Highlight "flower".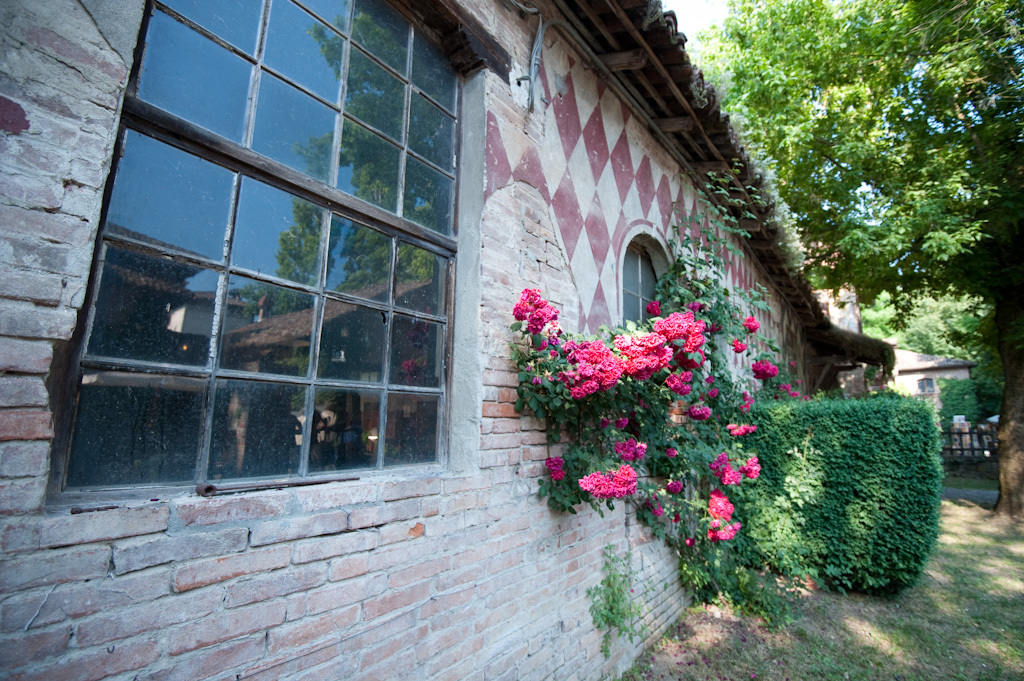
Highlighted region: select_region(687, 404, 711, 416).
